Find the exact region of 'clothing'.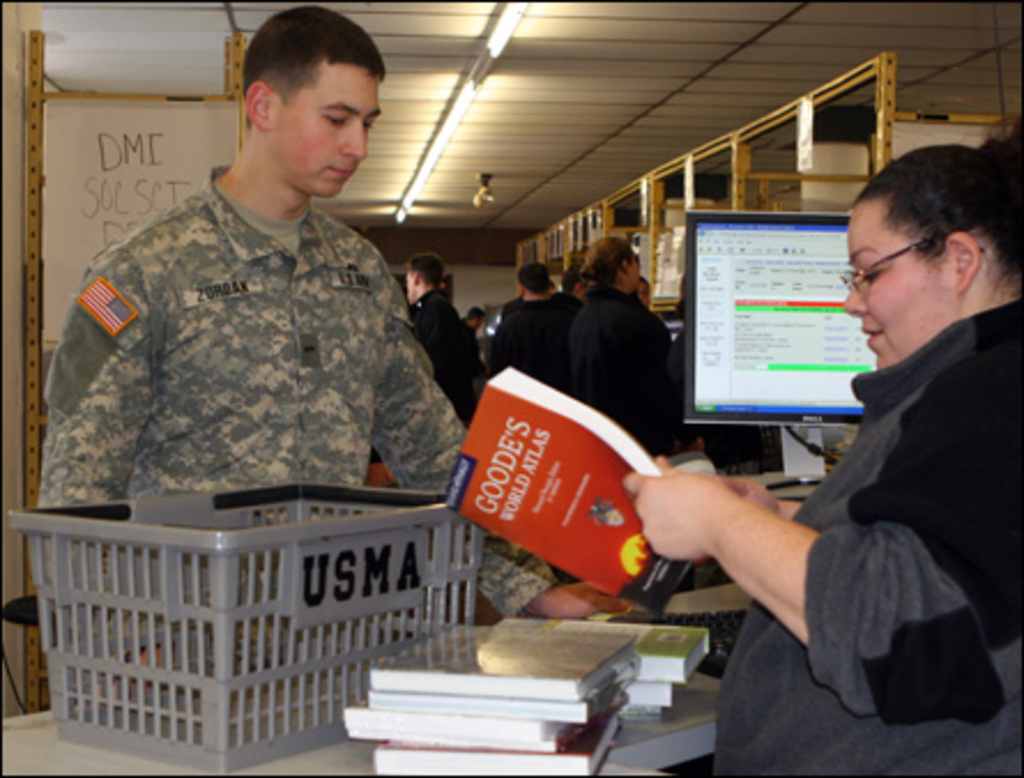
Exact region: {"left": 495, "top": 302, "right": 557, "bottom": 375}.
